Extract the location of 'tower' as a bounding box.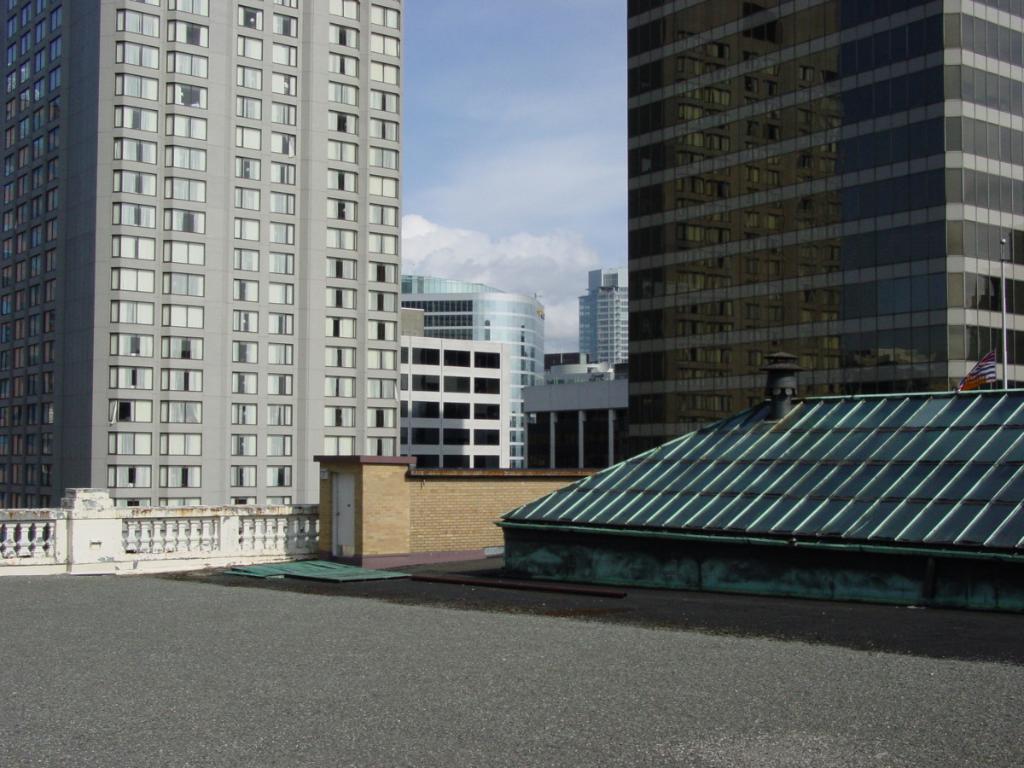
[576, 268, 630, 368].
